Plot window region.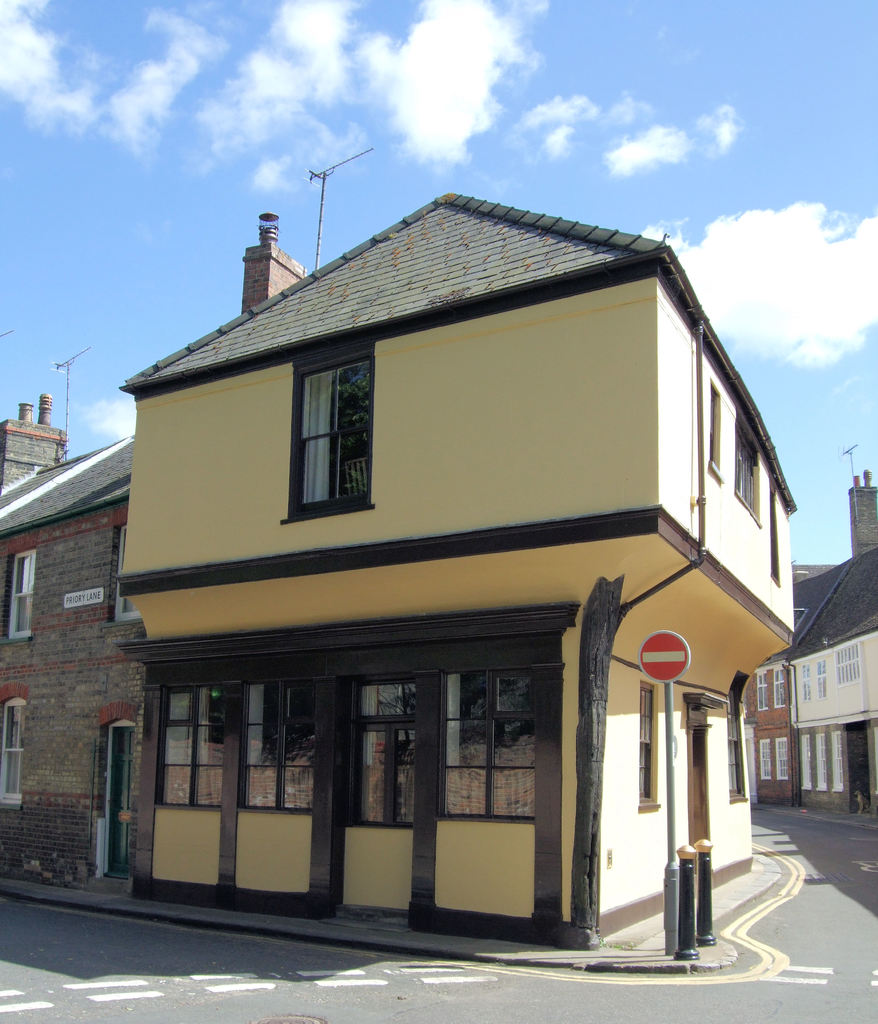
Plotted at box=[638, 684, 662, 804].
